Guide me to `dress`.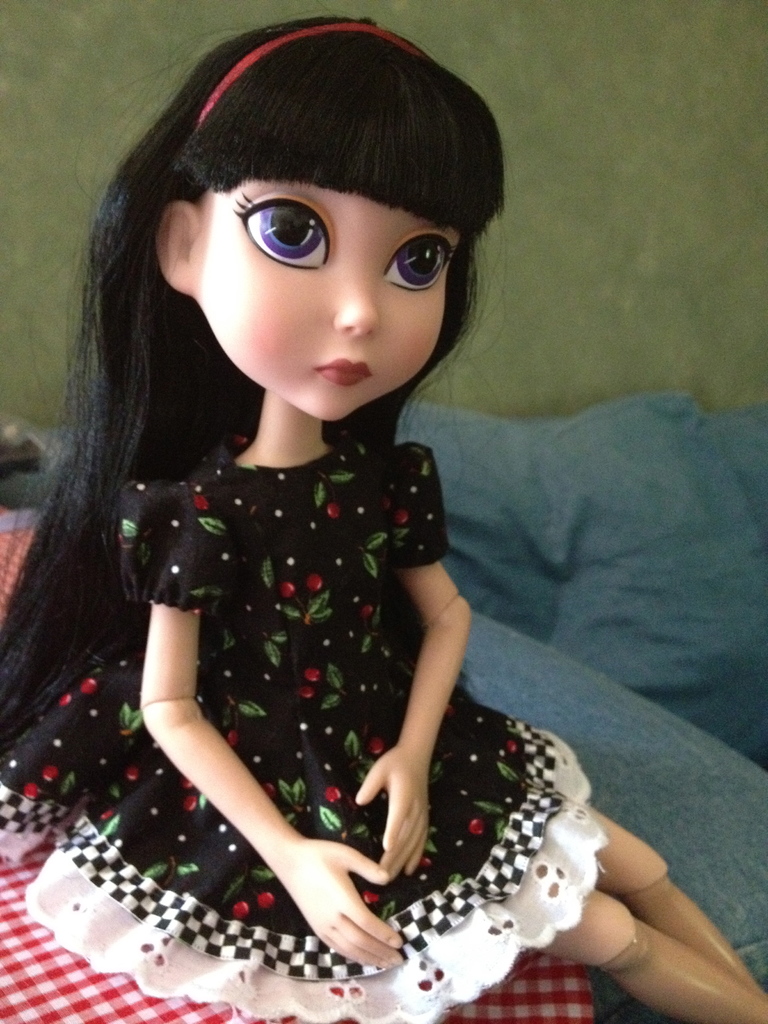
Guidance: crop(0, 451, 590, 1023).
